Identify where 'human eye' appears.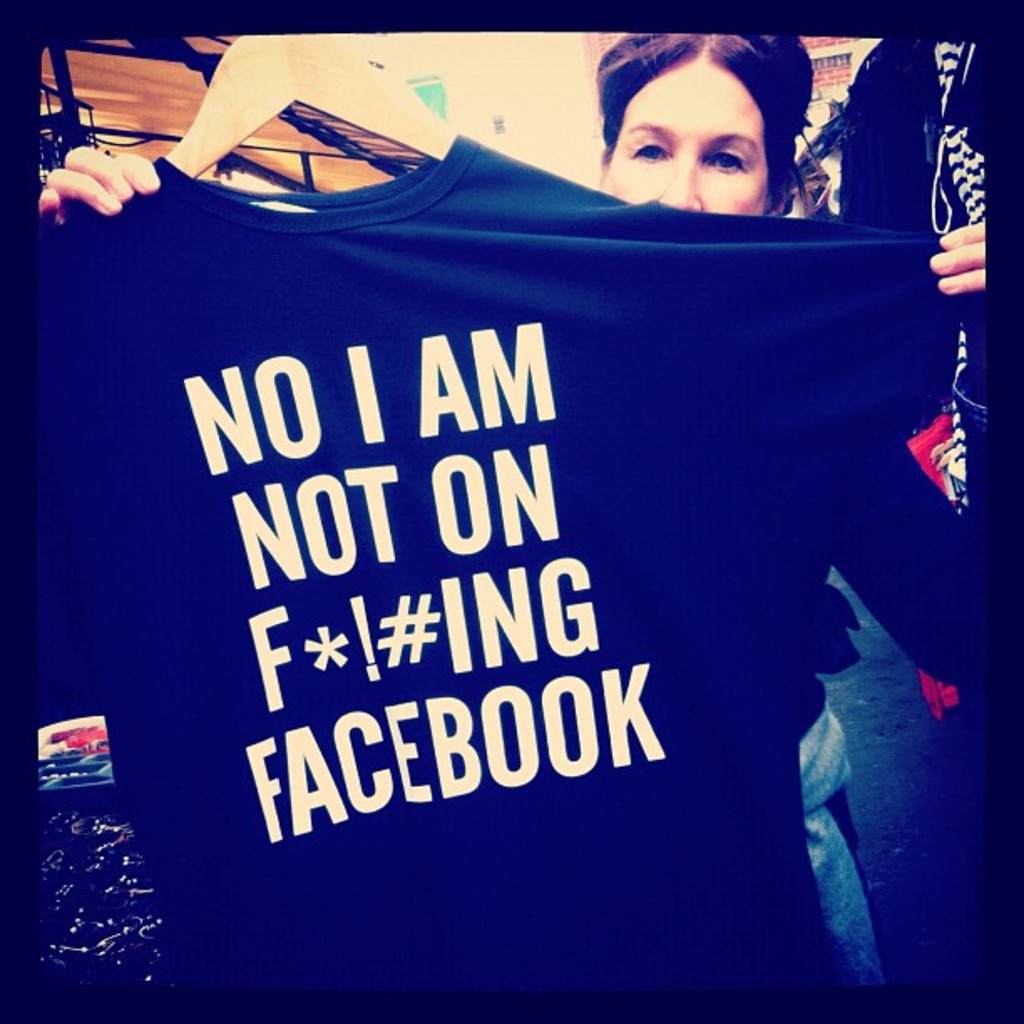
Appears at [699, 142, 750, 176].
